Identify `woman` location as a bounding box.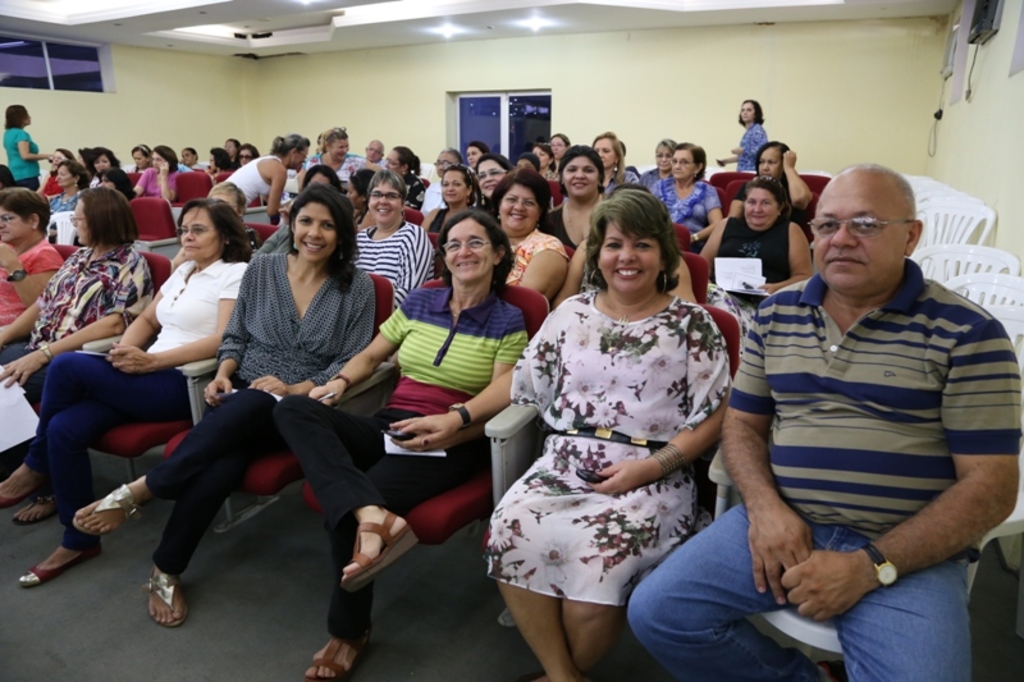
bbox=[490, 175, 579, 310].
